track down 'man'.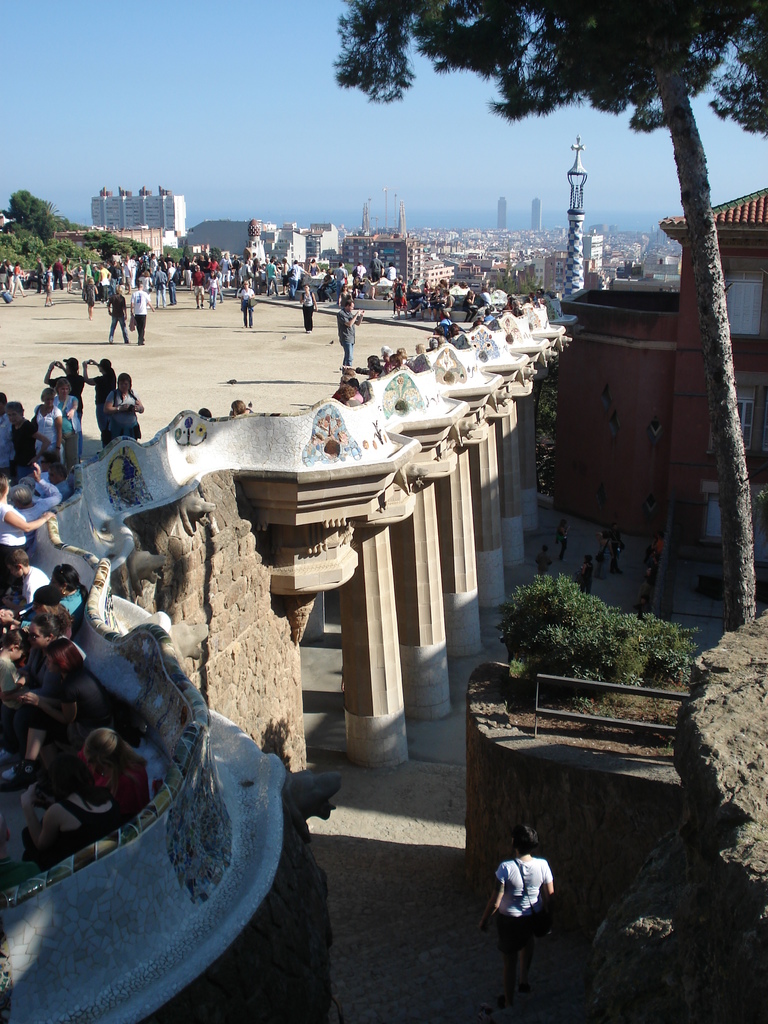
Tracked to [334, 296, 362, 368].
